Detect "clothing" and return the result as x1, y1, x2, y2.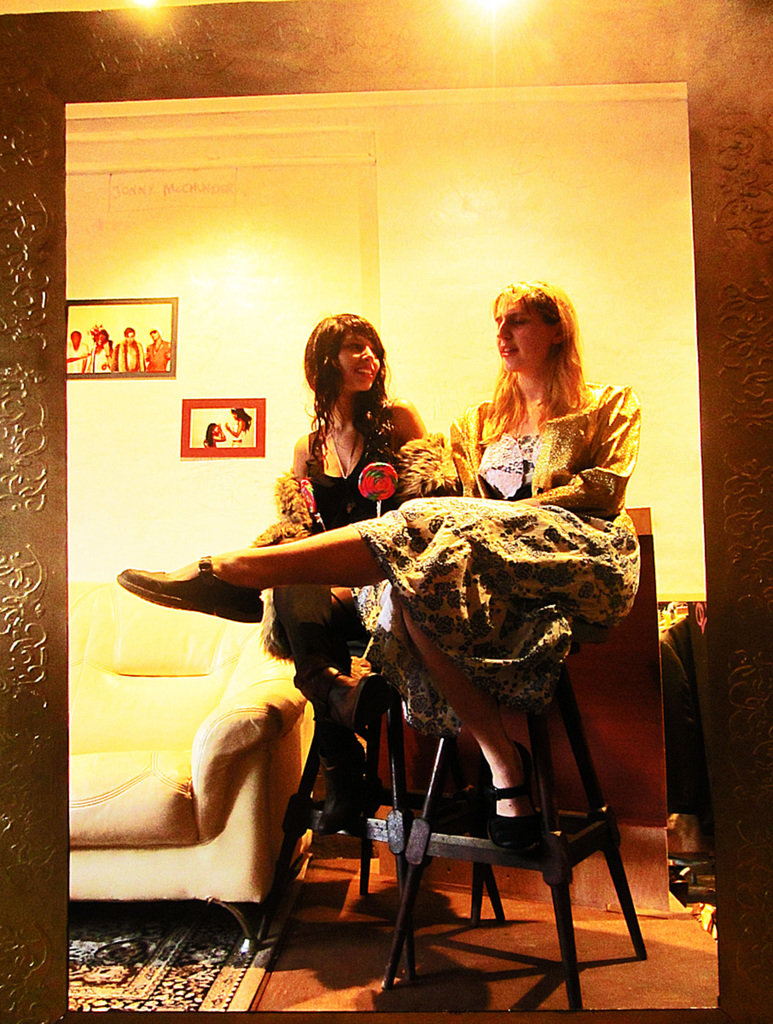
365, 381, 646, 712.
